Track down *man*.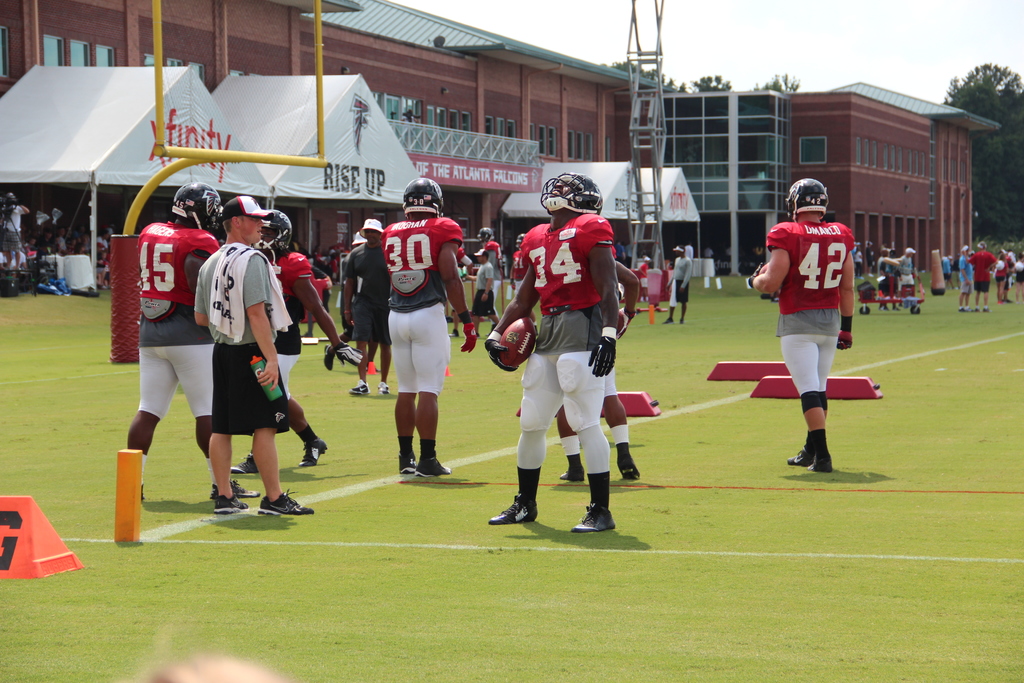
Tracked to bbox=(383, 182, 477, 475).
